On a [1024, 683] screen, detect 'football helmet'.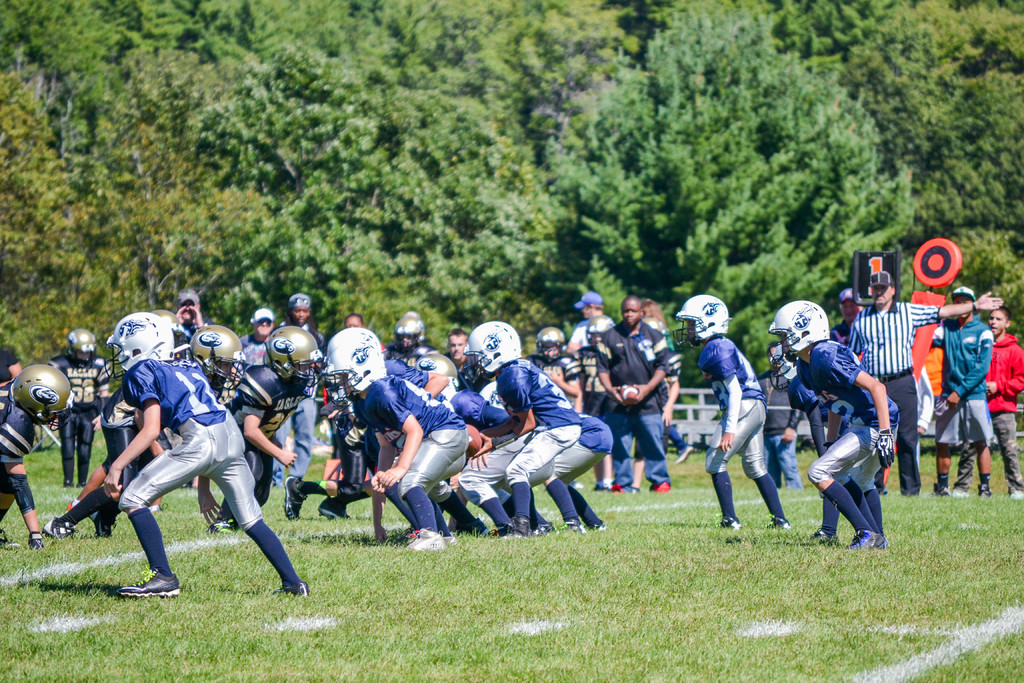
(left=767, top=299, right=830, bottom=366).
